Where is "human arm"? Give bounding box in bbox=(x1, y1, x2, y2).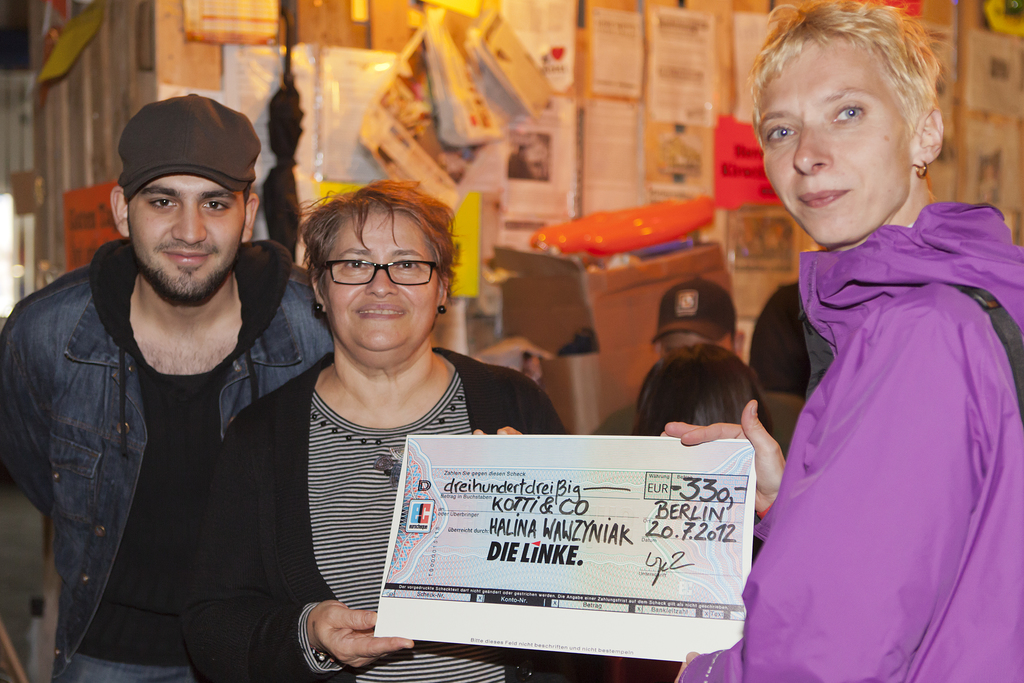
bbox=(0, 303, 56, 517).
